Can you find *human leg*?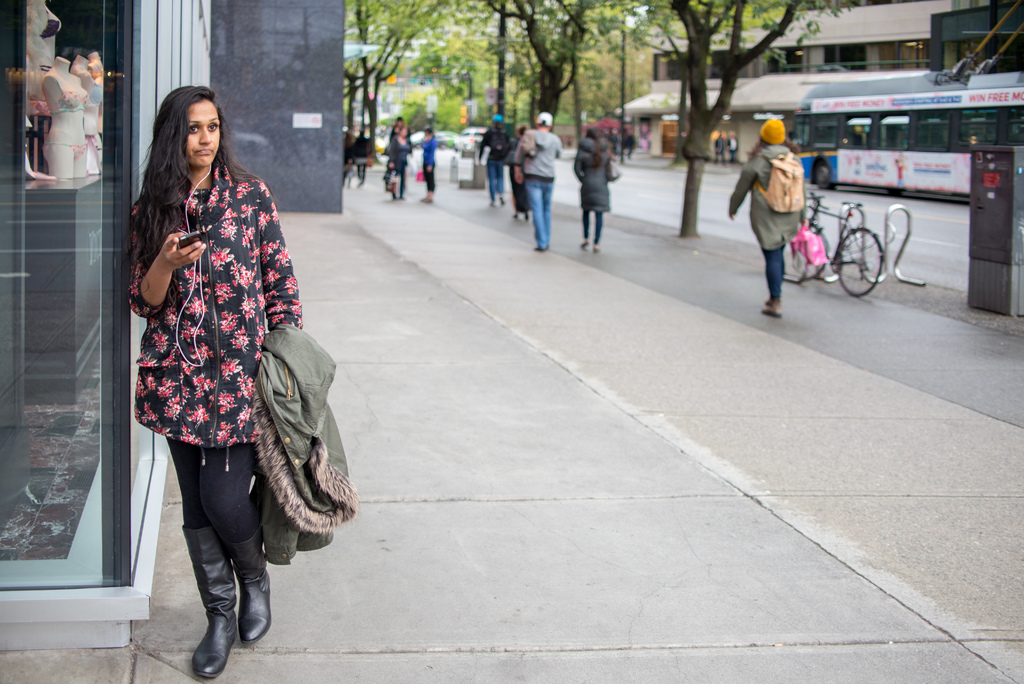
Yes, bounding box: x1=586 y1=215 x2=588 y2=247.
